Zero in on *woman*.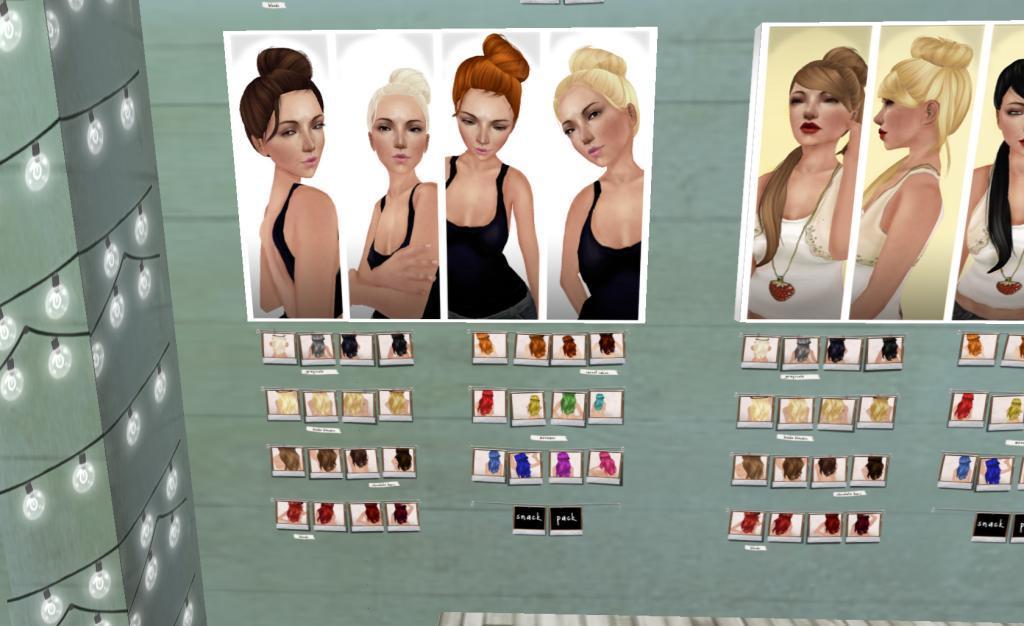
Zeroed in: [845, 36, 976, 320].
